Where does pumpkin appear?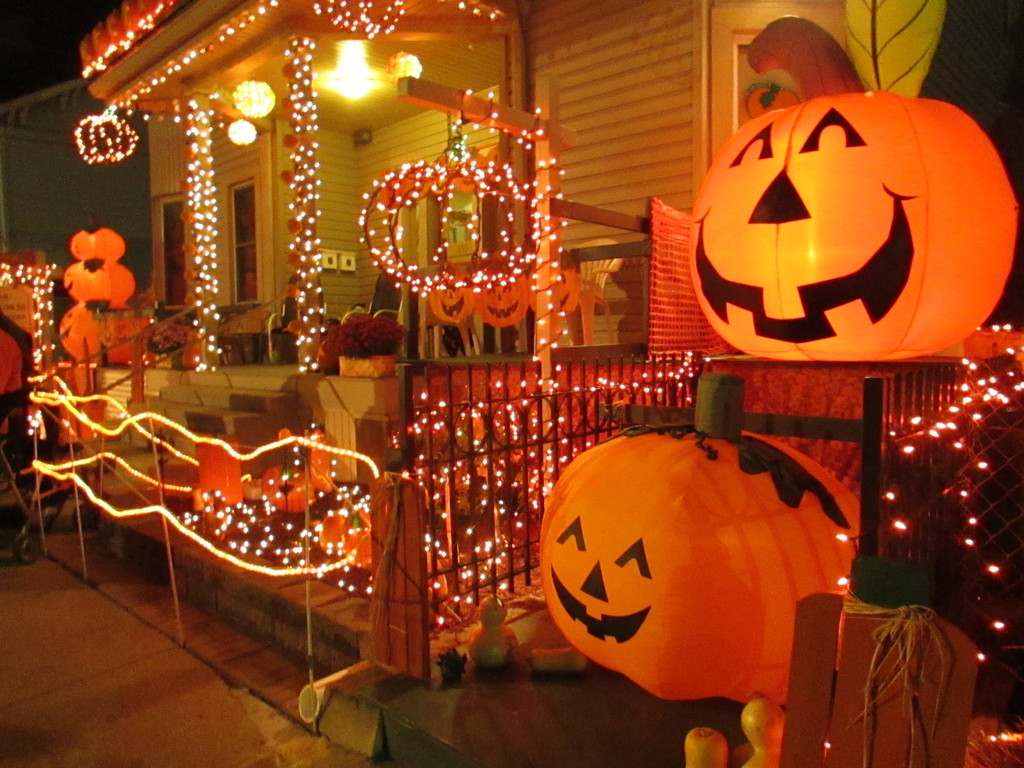
Appears at 682, 84, 1014, 363.
